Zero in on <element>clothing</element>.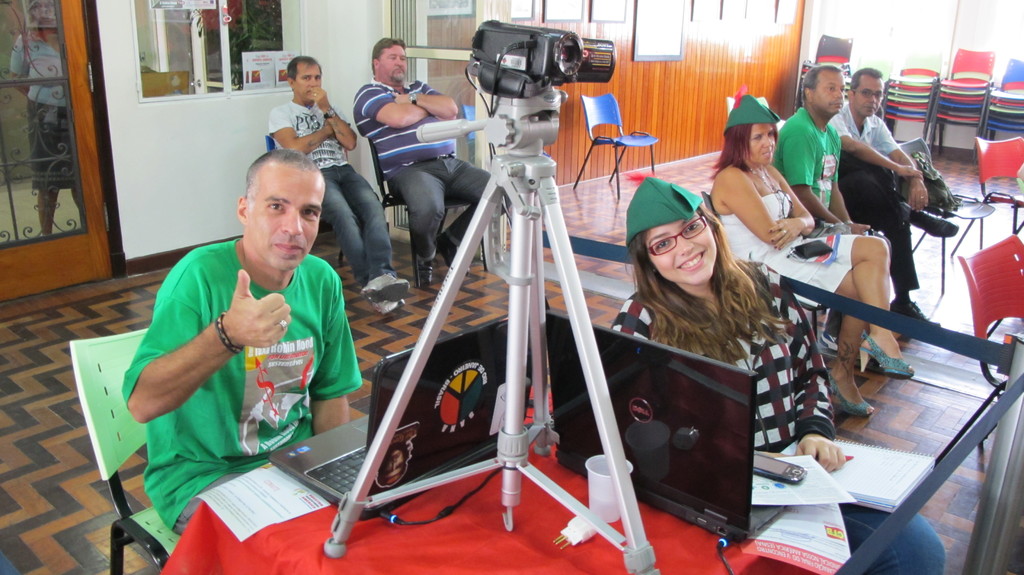
Zeroed in: <bbox>608, 291, 948, 574</bbox>.
